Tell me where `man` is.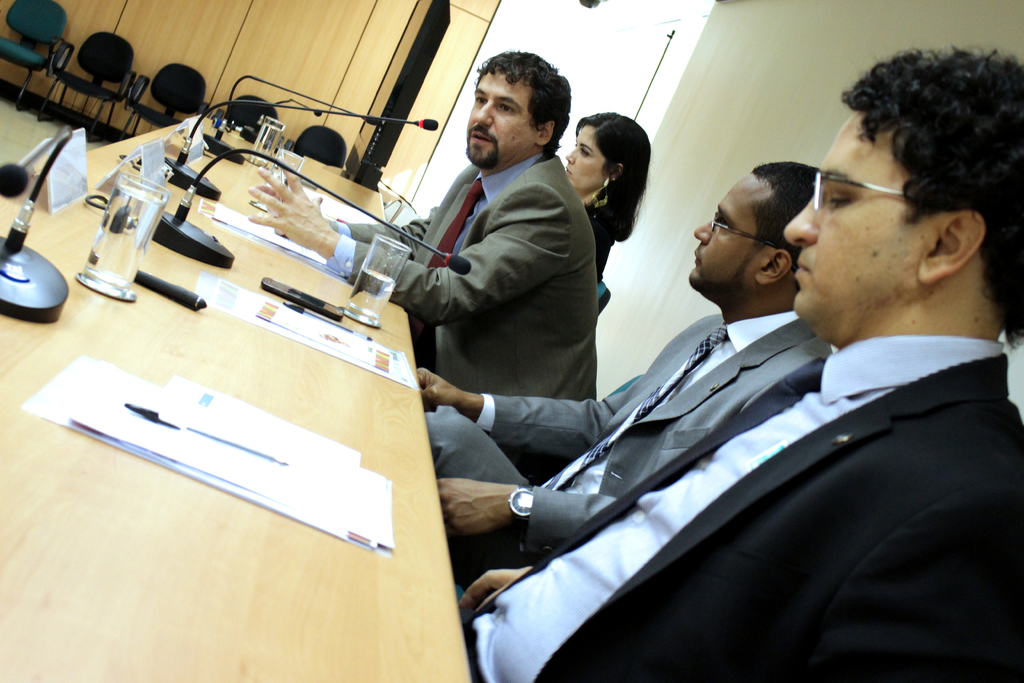
`man` is at Rect(430, 160, 834, 571).
